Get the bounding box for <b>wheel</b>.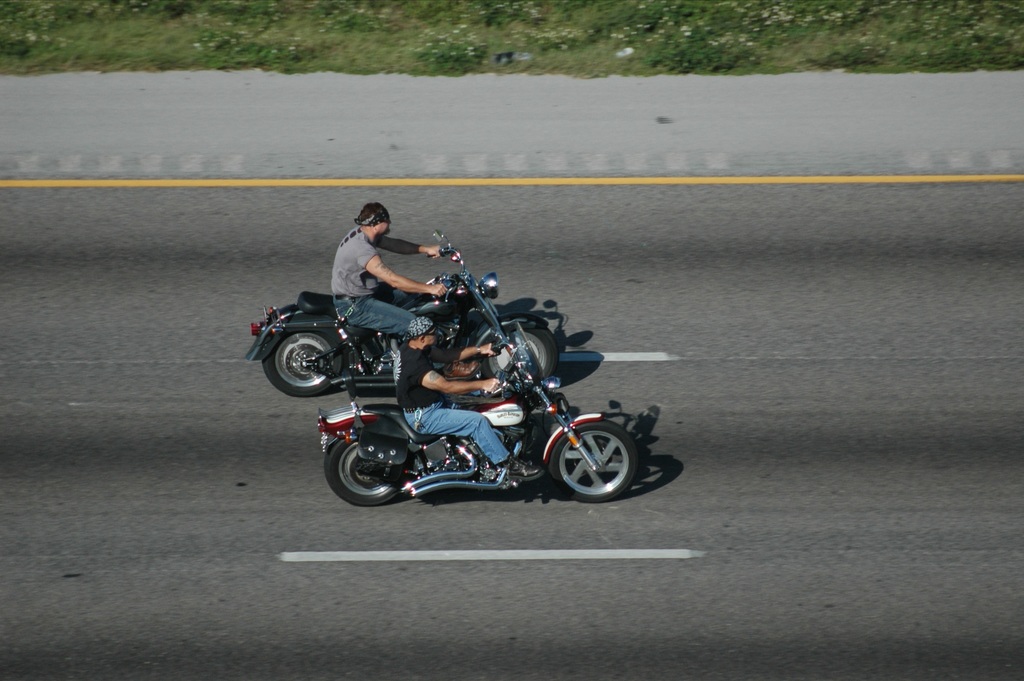
Rect(321, 433, 410, 503).
